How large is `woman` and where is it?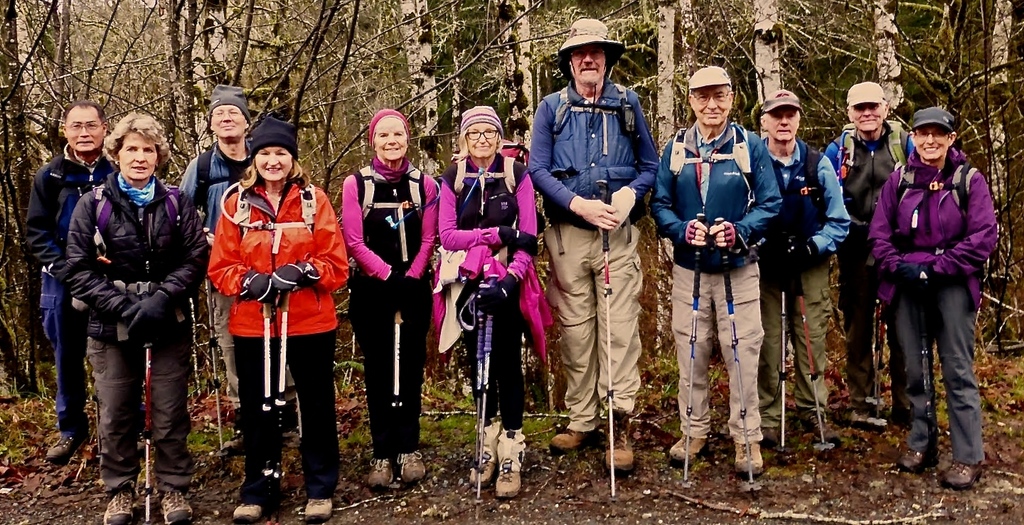
Bounding box: bbox(38, 107, 207, 492).
